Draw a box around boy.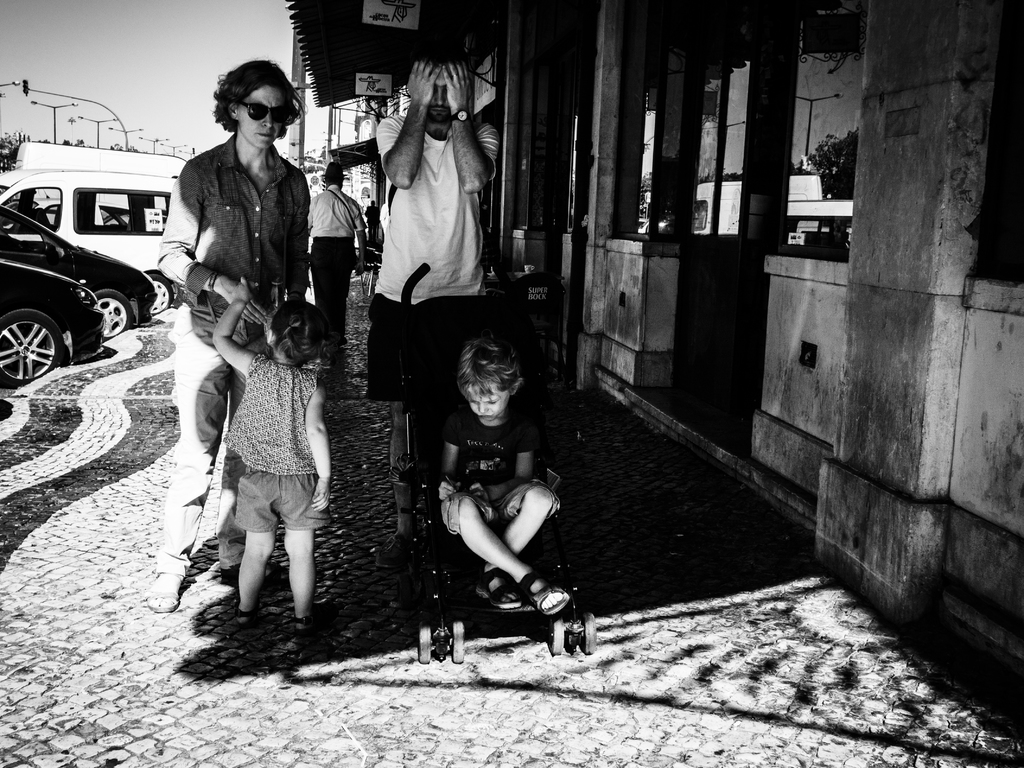
x1=432, y1=318, x2=559, y2=614.
